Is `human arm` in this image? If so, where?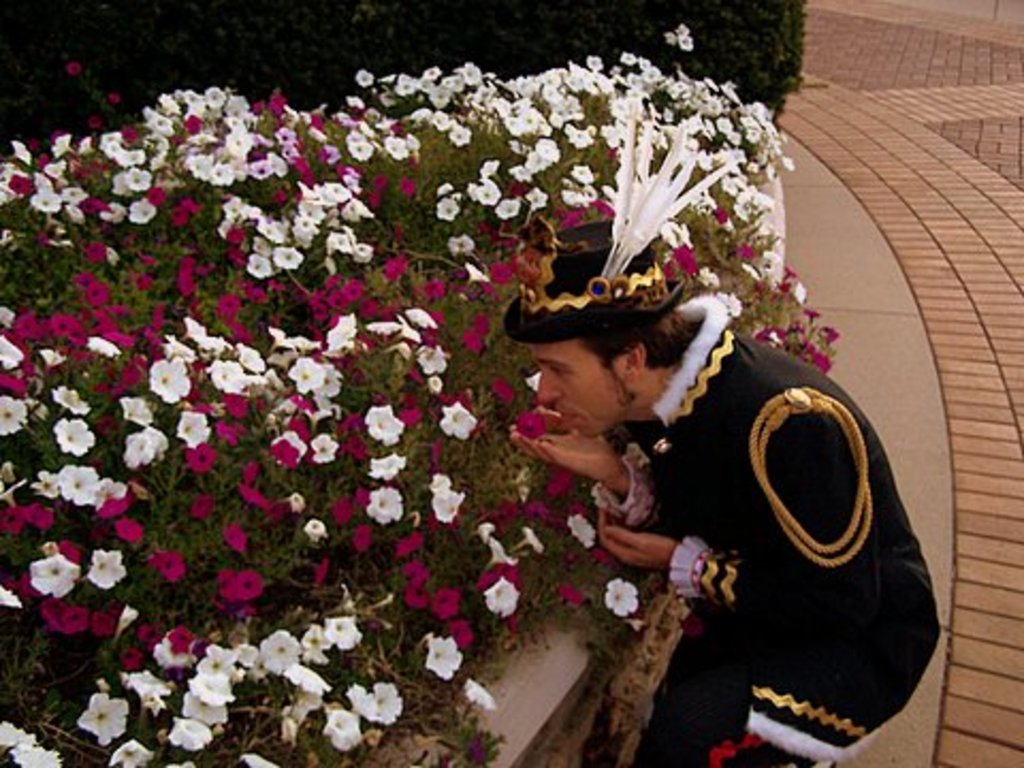
Yes, at locate(521, 418, 631, 506).
